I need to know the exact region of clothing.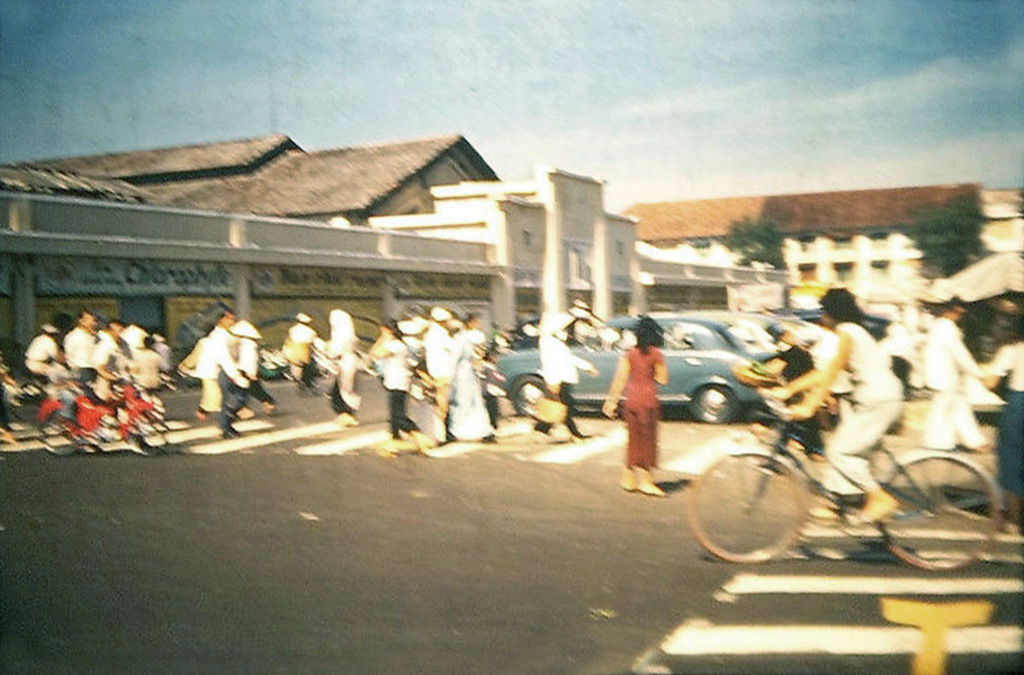
Region: l=89, t=331, r=117, b=400.
